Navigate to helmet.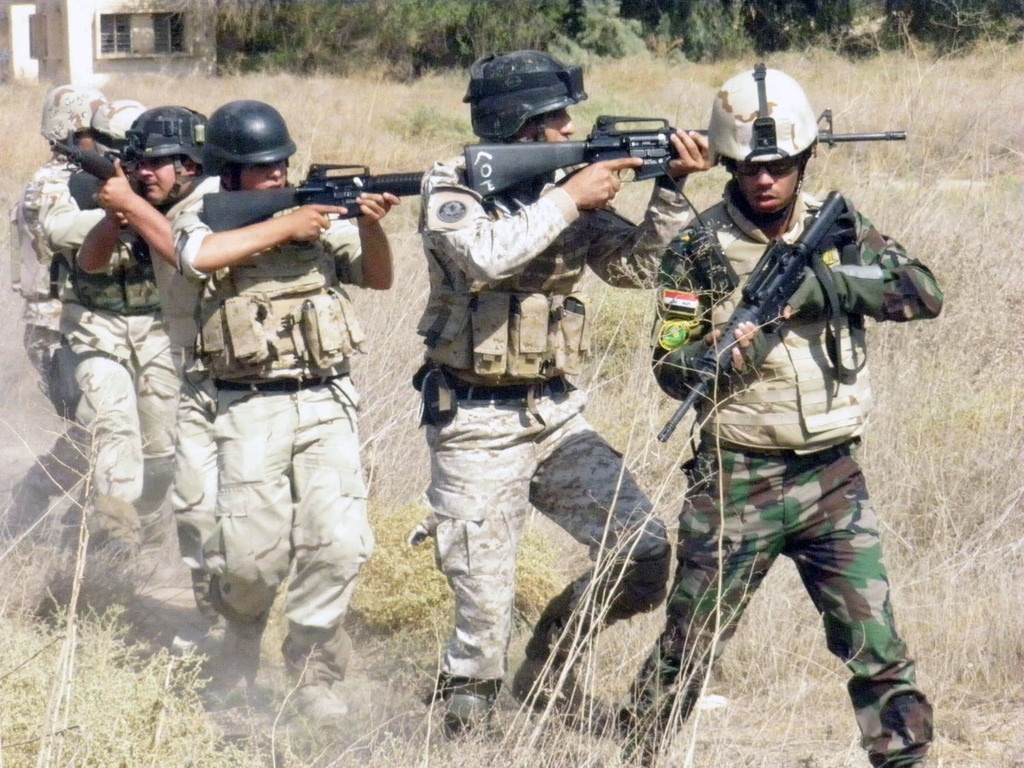
Navigation target: [85, 94, 147, 158].
